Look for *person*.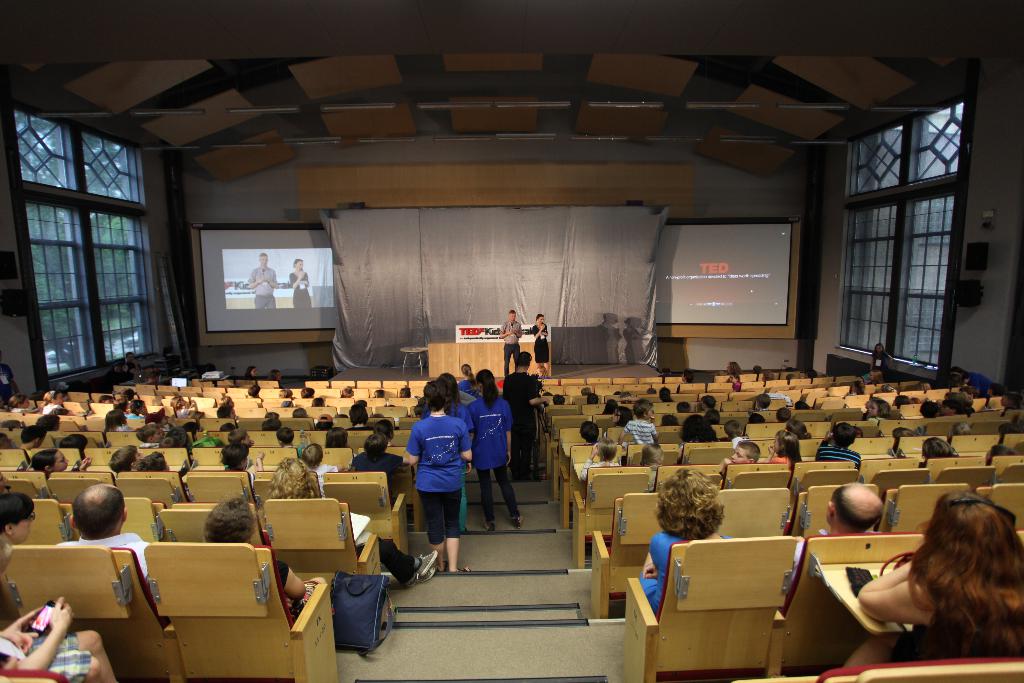
Found: locate(137, 424, 166, 448).
